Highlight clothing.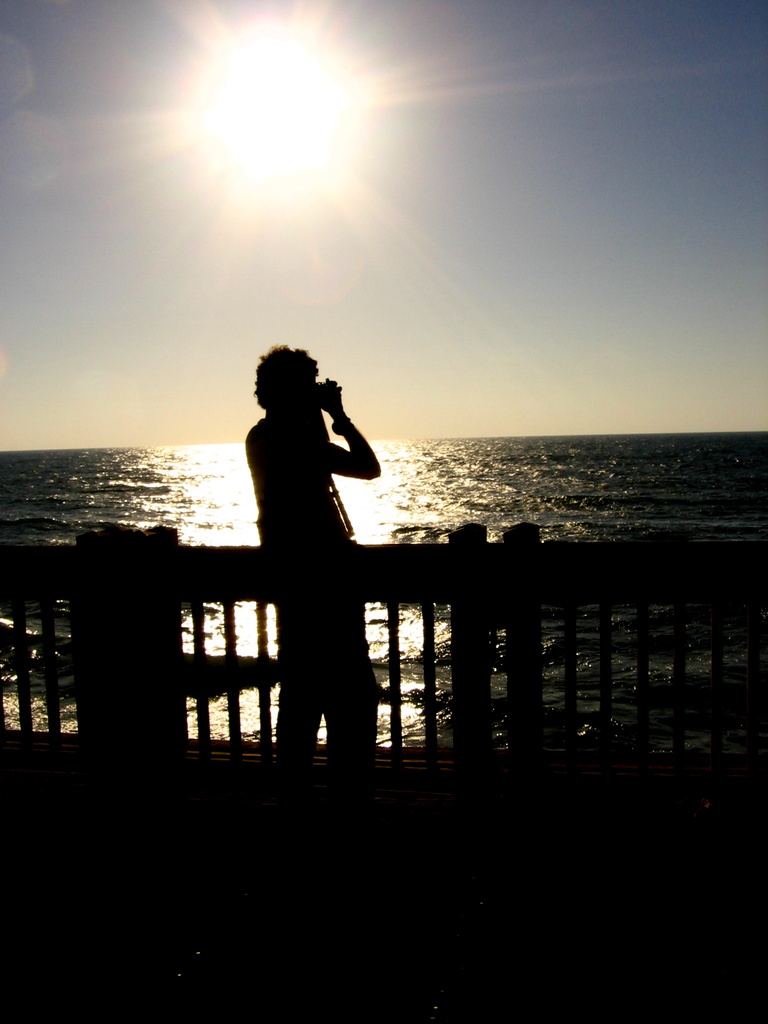
Highlighted region: box(238, 385, 393, 725).
